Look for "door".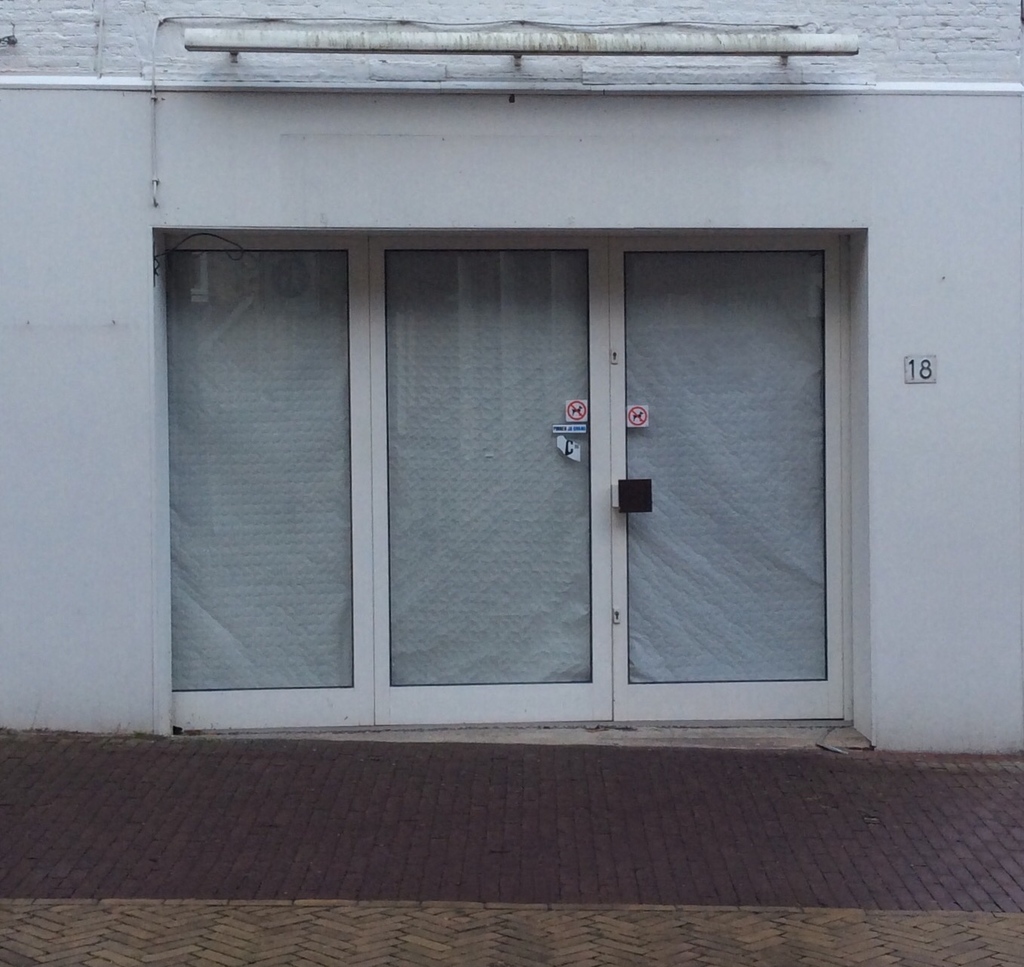
Found: [left=608, top=231, right=844, bottom=719].
